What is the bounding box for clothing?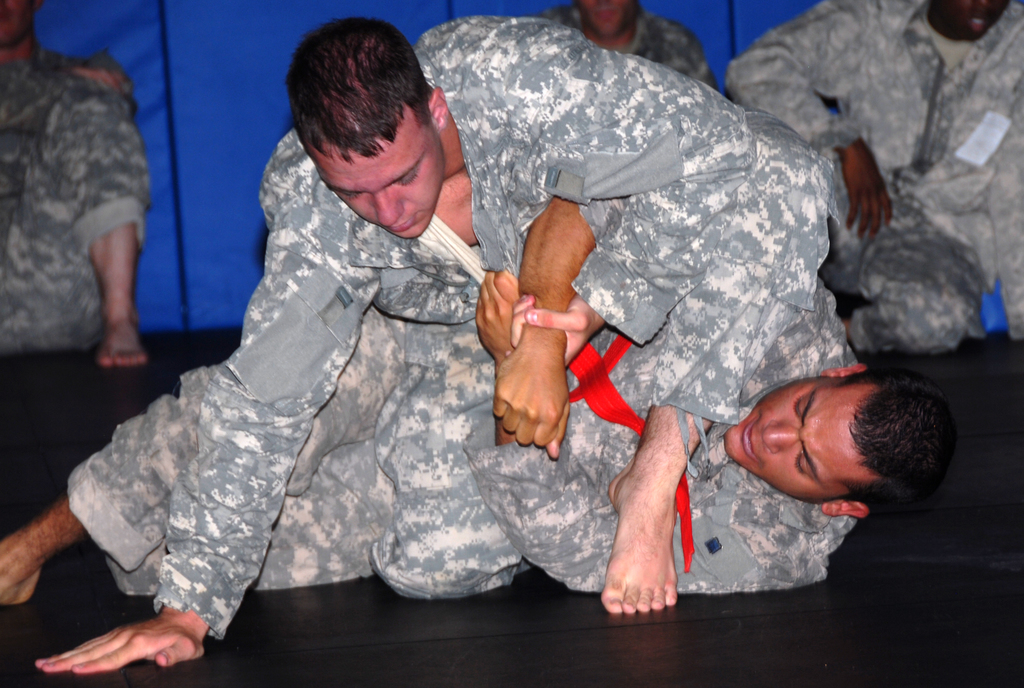
locate(0, 49, 145, 349).
